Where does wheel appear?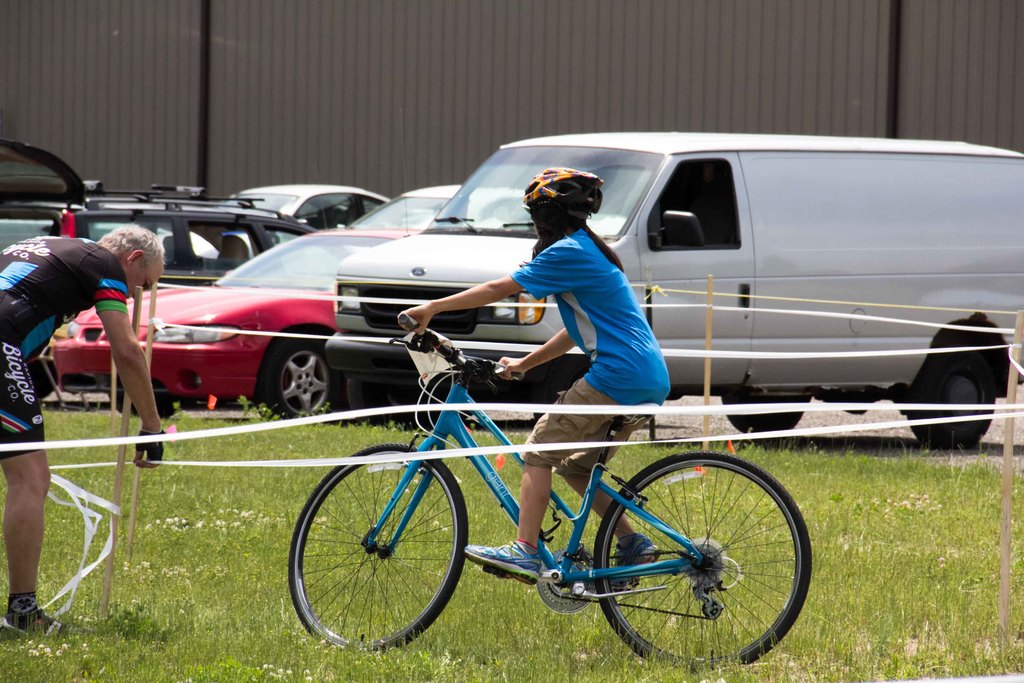
Appears at <region>254, 334, 333, 415</region>.
